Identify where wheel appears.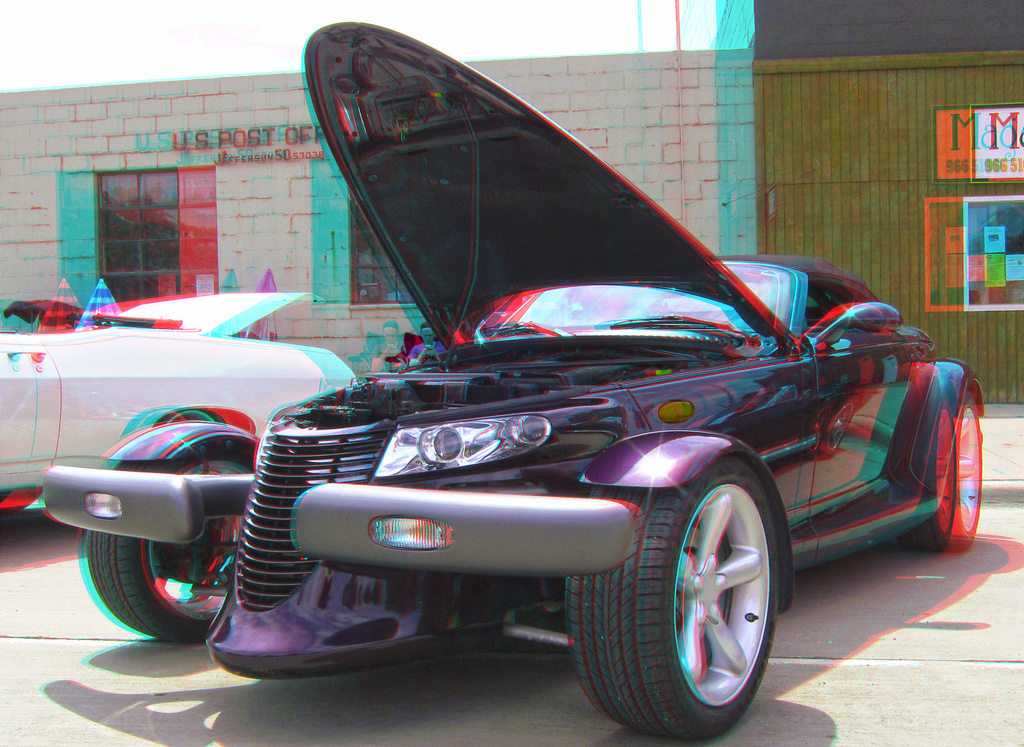
Appears at crop(605, 461, 796, 724).
